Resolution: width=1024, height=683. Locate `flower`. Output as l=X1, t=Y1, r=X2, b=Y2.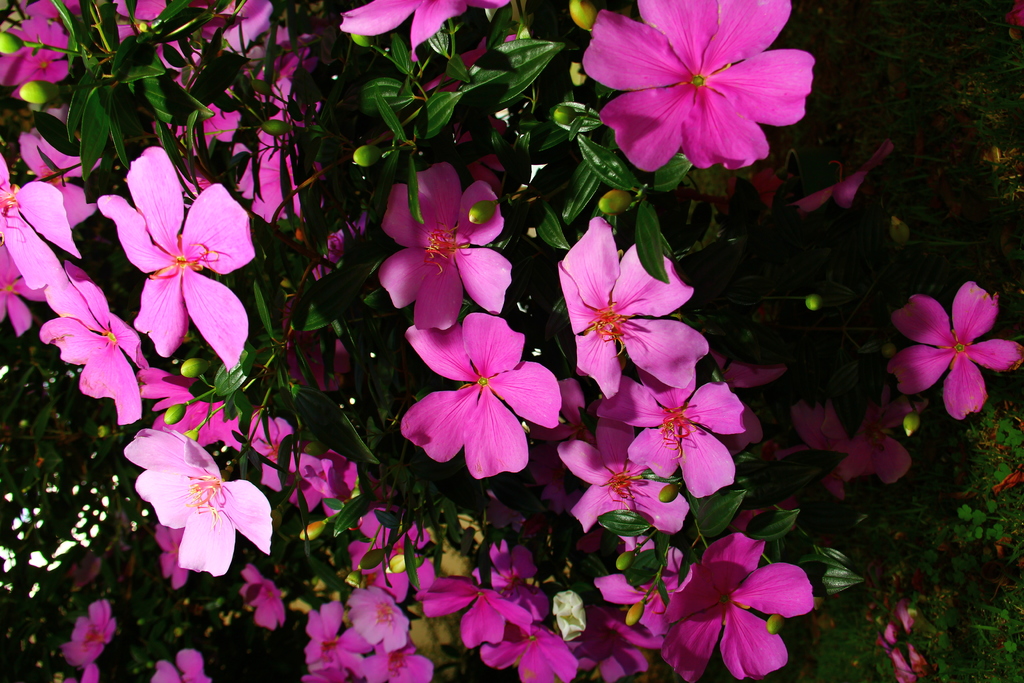
l=583, t=0, r=806, b=169.
